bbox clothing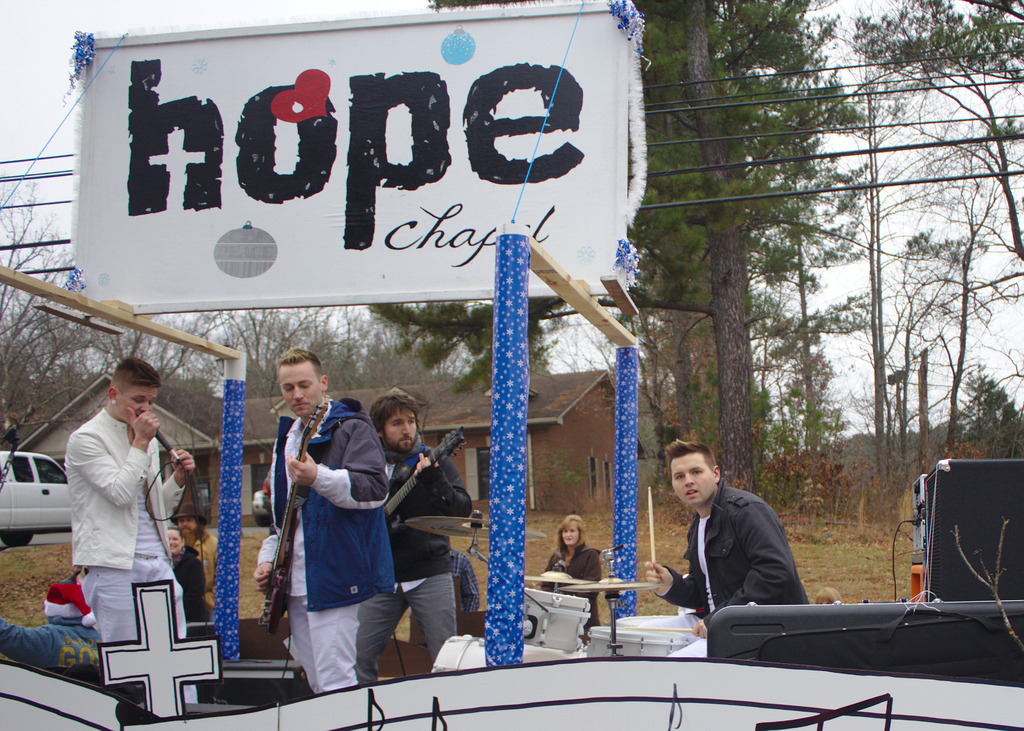
[left=268, top=374, right=390, bottom=695]
